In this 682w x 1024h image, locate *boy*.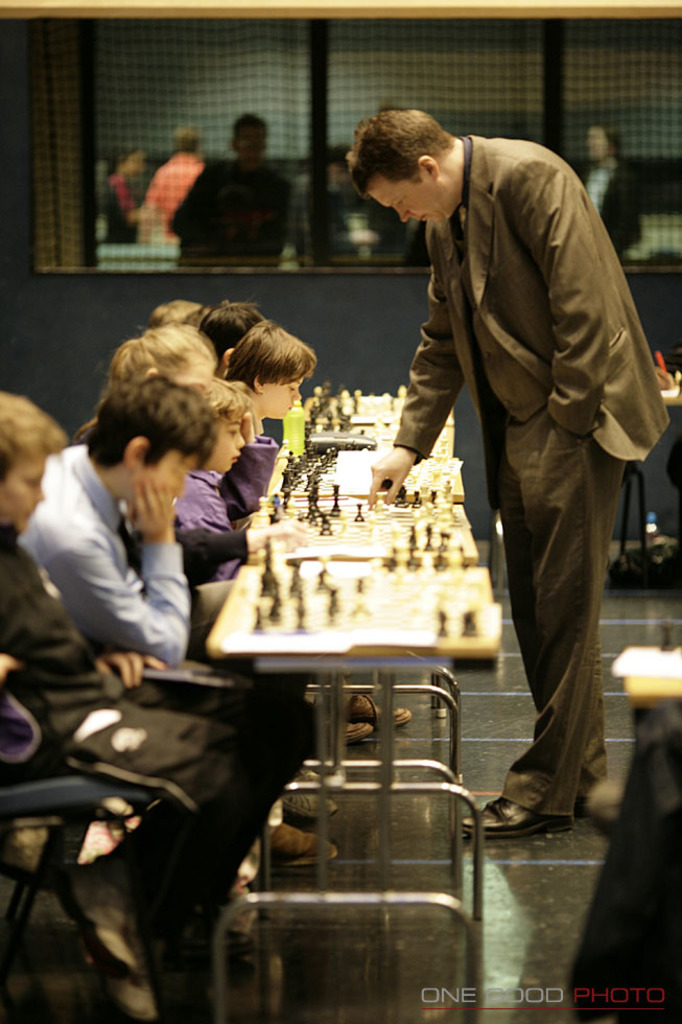
Bounding box: crop(0, 387, 314, 967).
